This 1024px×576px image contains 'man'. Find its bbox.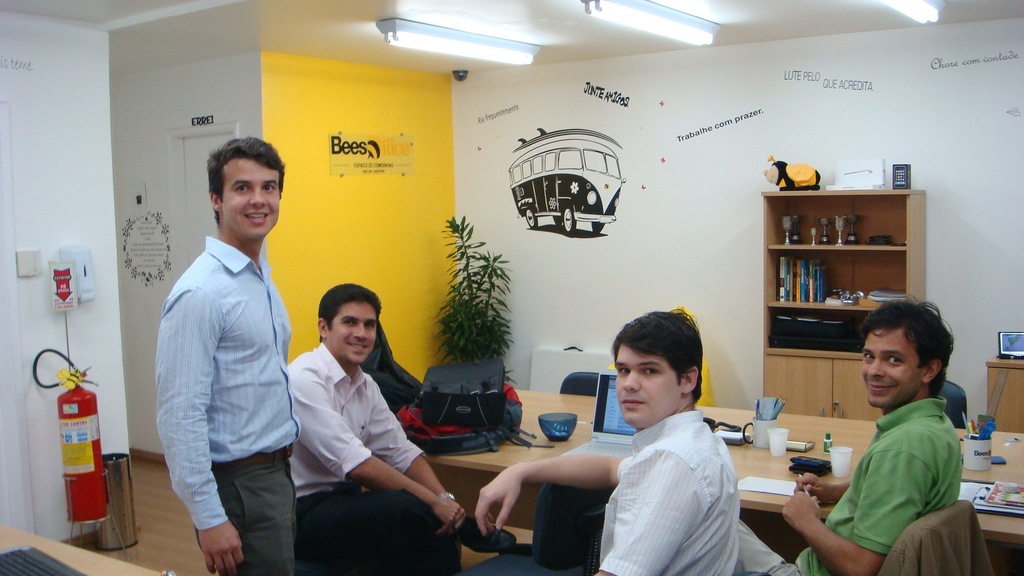
bbox=(474, 312, 742, 575).
